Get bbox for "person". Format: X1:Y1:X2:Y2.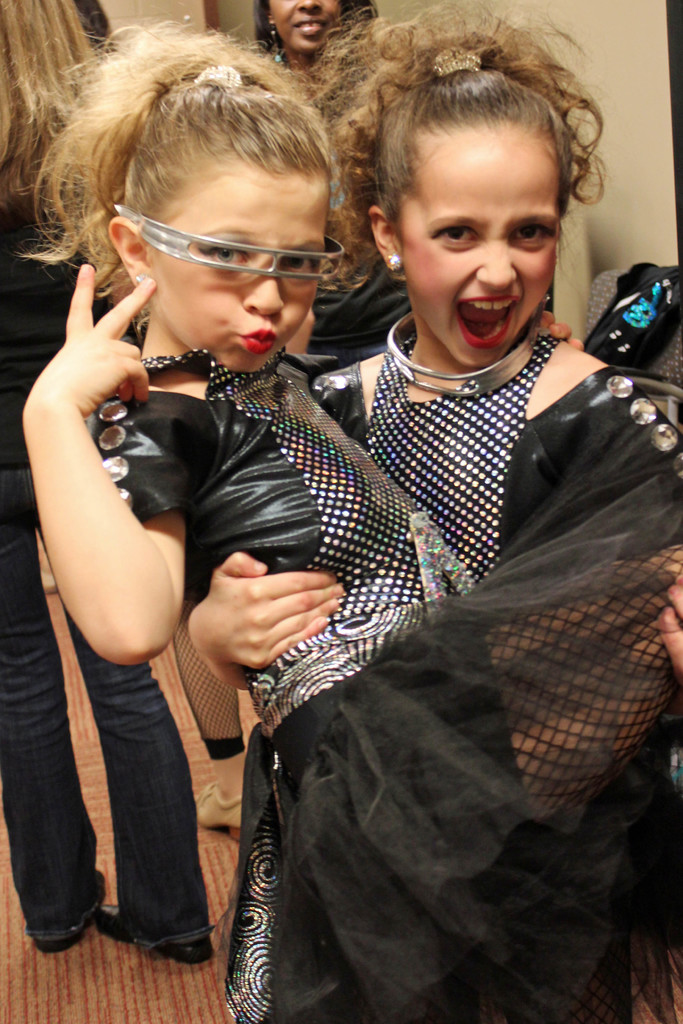
189:0:682:1023.
